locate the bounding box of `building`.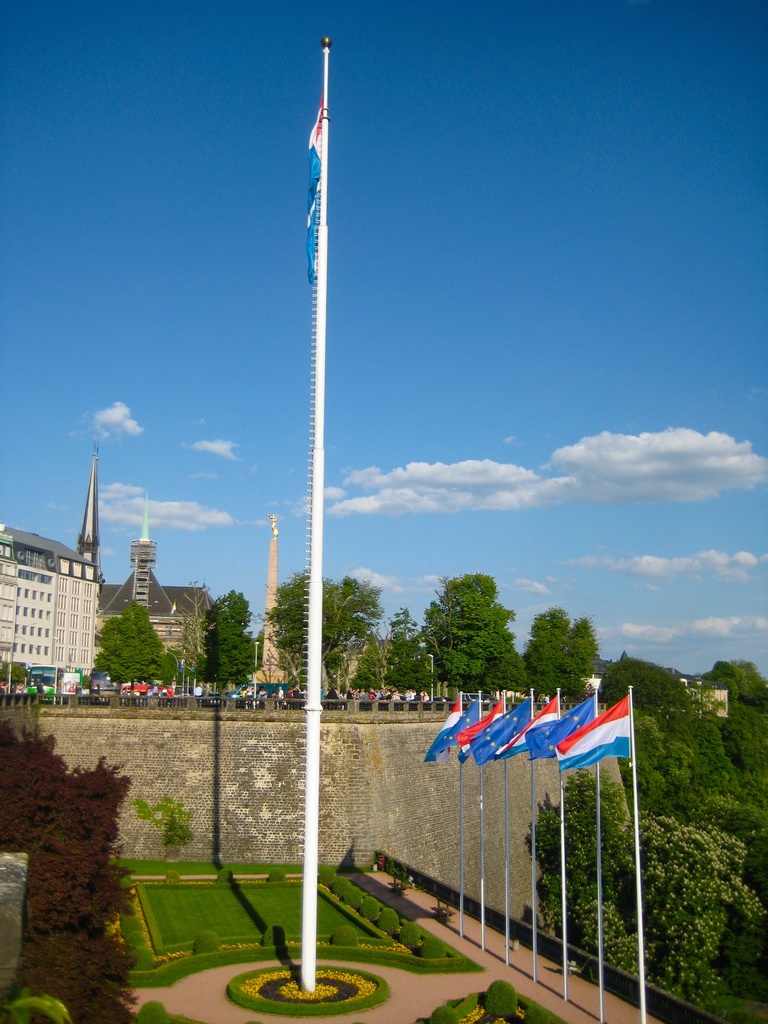
Bounding box: bbox=[97, 502, 230, 671].
